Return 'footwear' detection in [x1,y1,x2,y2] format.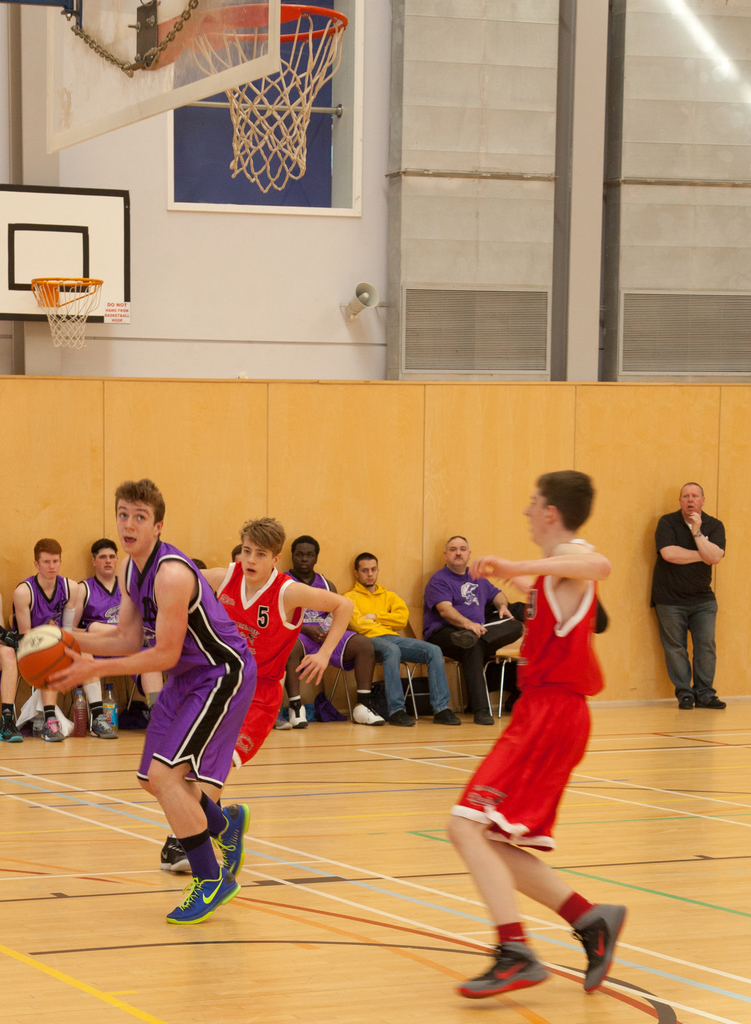
[351,700,386,725].
